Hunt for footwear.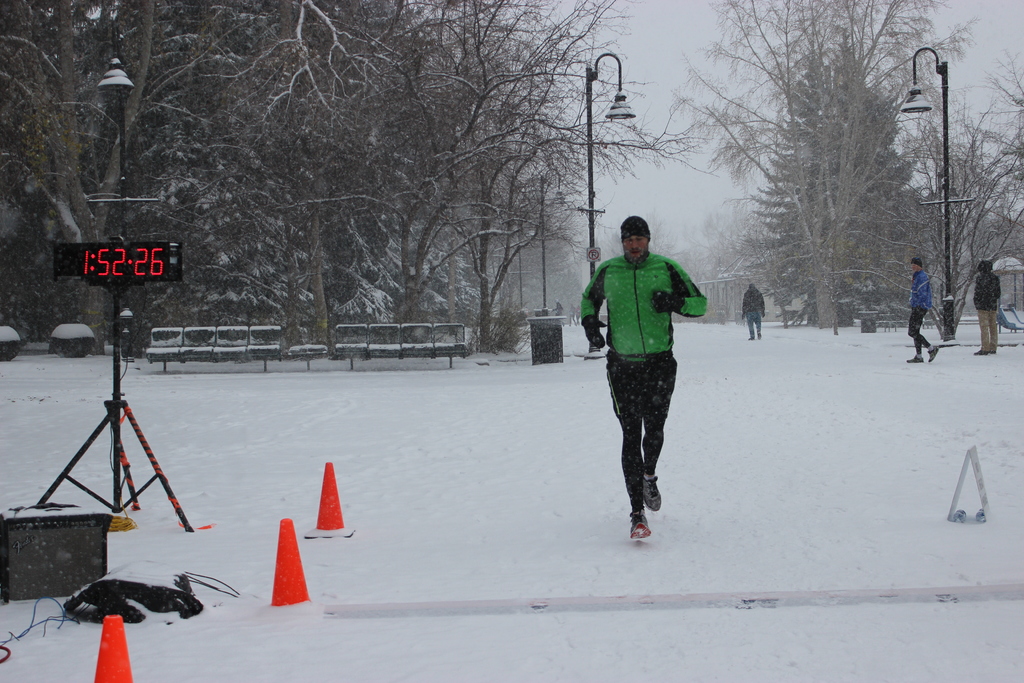
Hunted down at box(988, 347, 1000, 356).
